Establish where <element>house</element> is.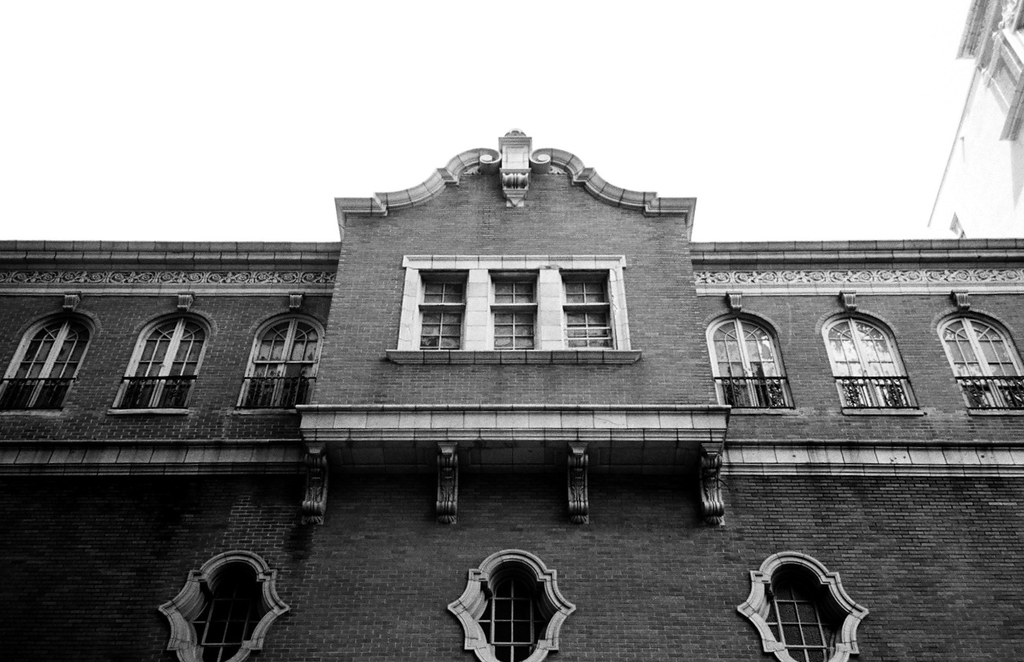
Established at region(920, 0, 1023, 234).
